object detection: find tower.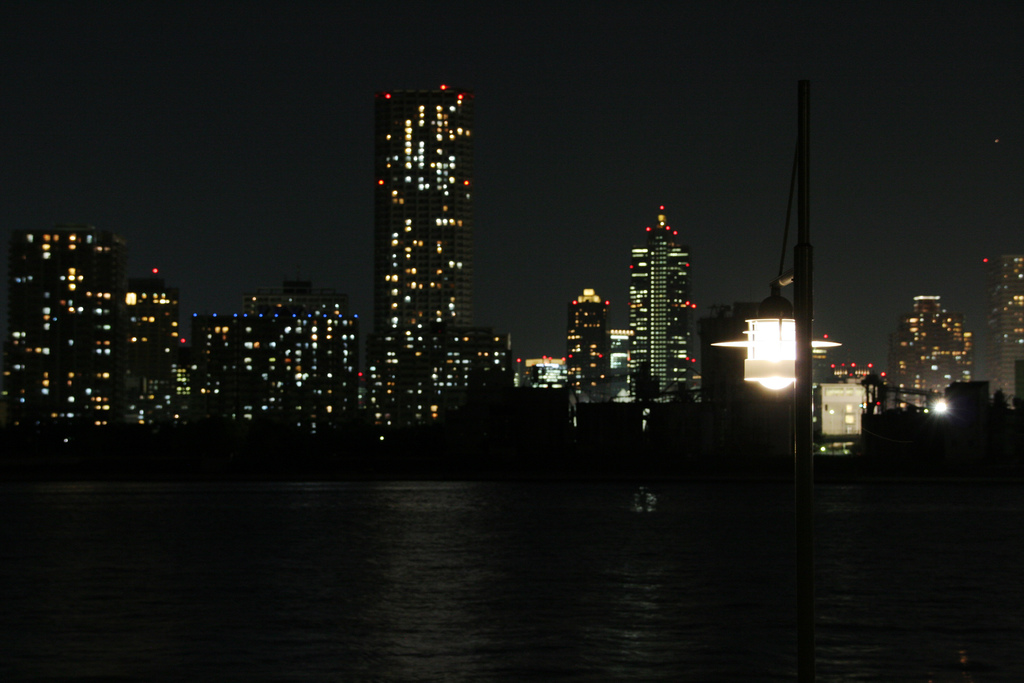
<region>634, 206, 694, 399</region>.
